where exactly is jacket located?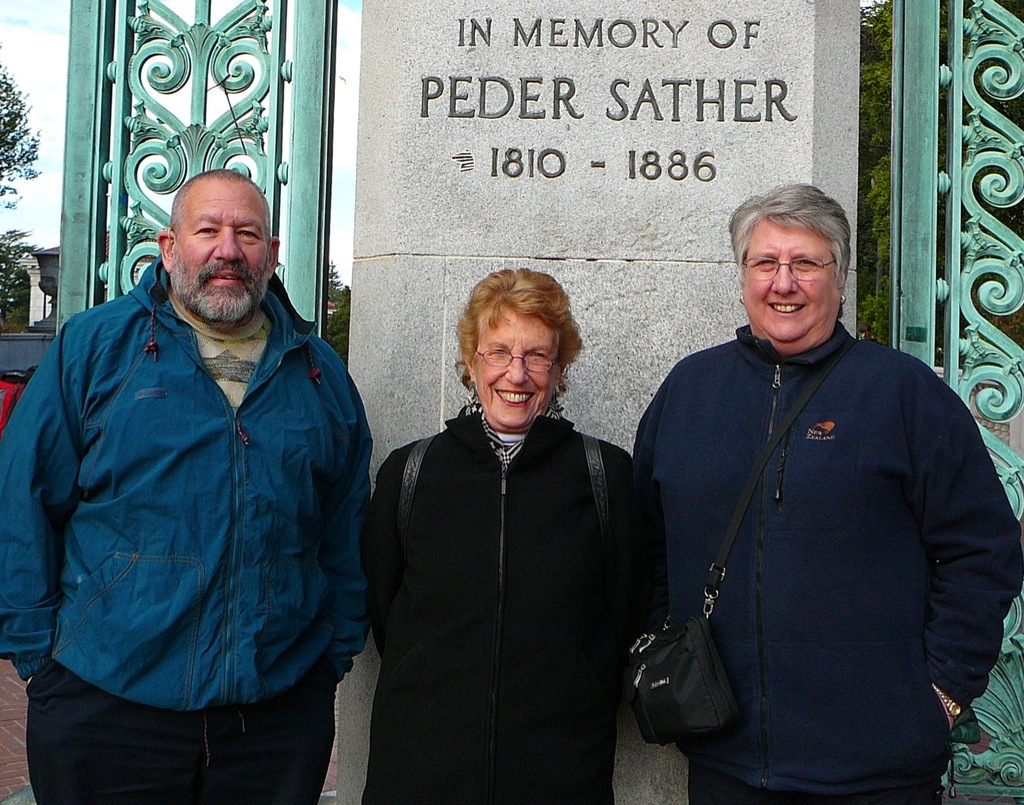
Its bounding box is bbox=[0, 255, 375, 722].
